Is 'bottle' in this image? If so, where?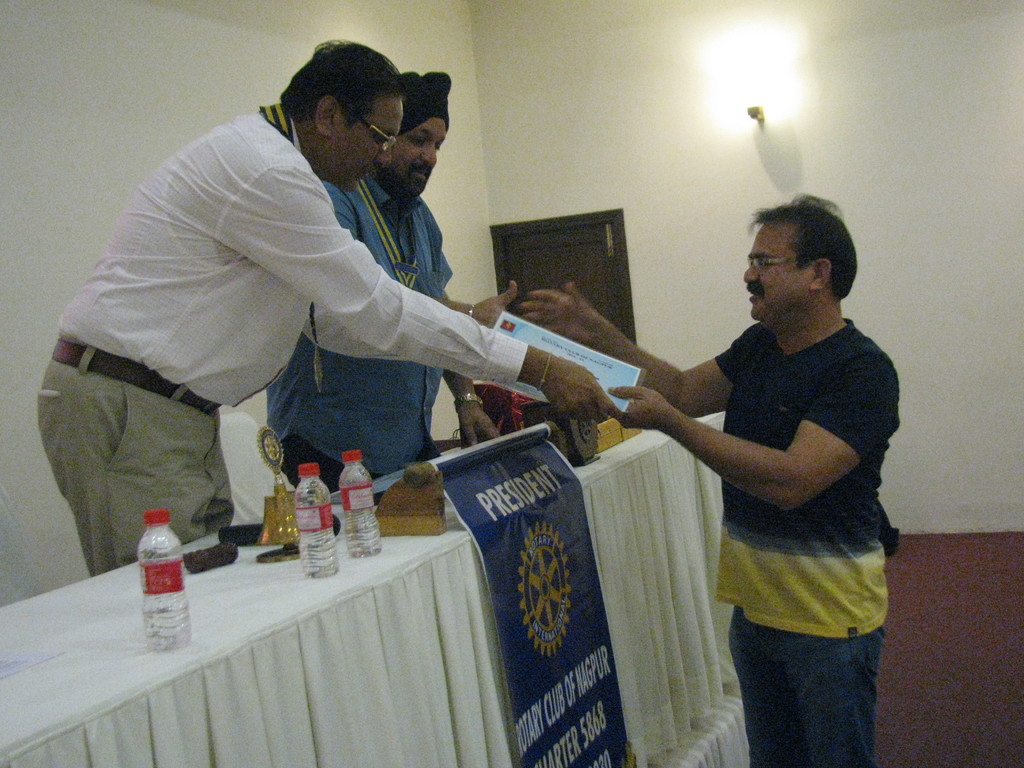
Yes, at <region>293, 462, 350, 581</region>.
